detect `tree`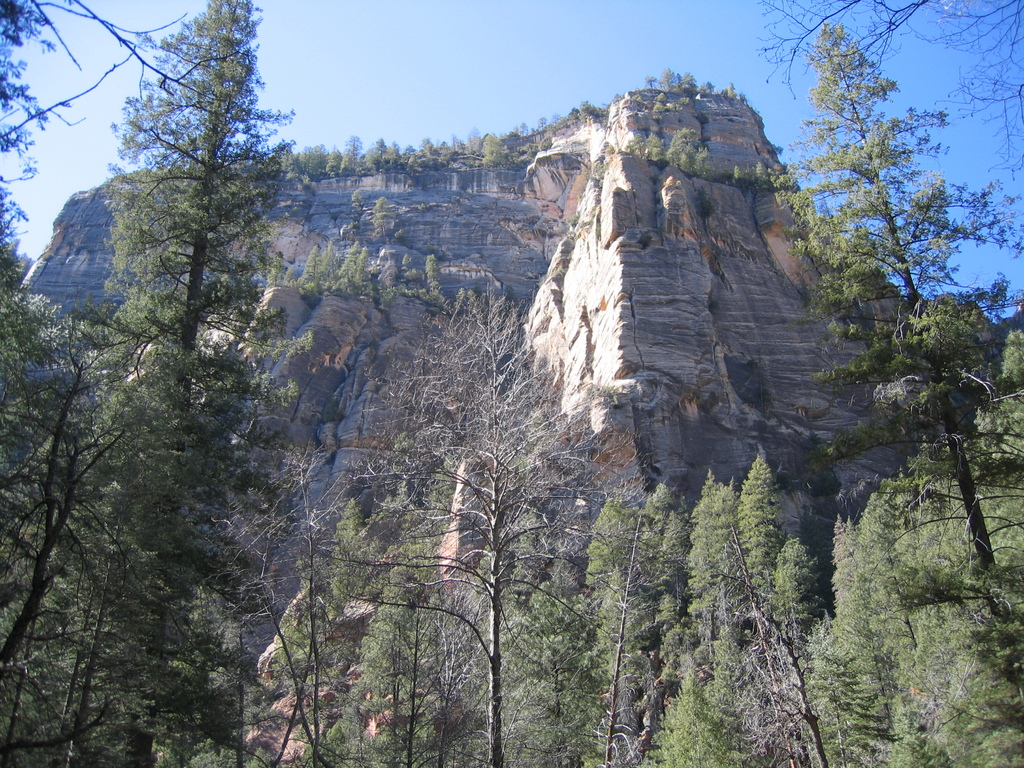
{"left": 657, "top": 67, "right": 681, "bottom": 95}
